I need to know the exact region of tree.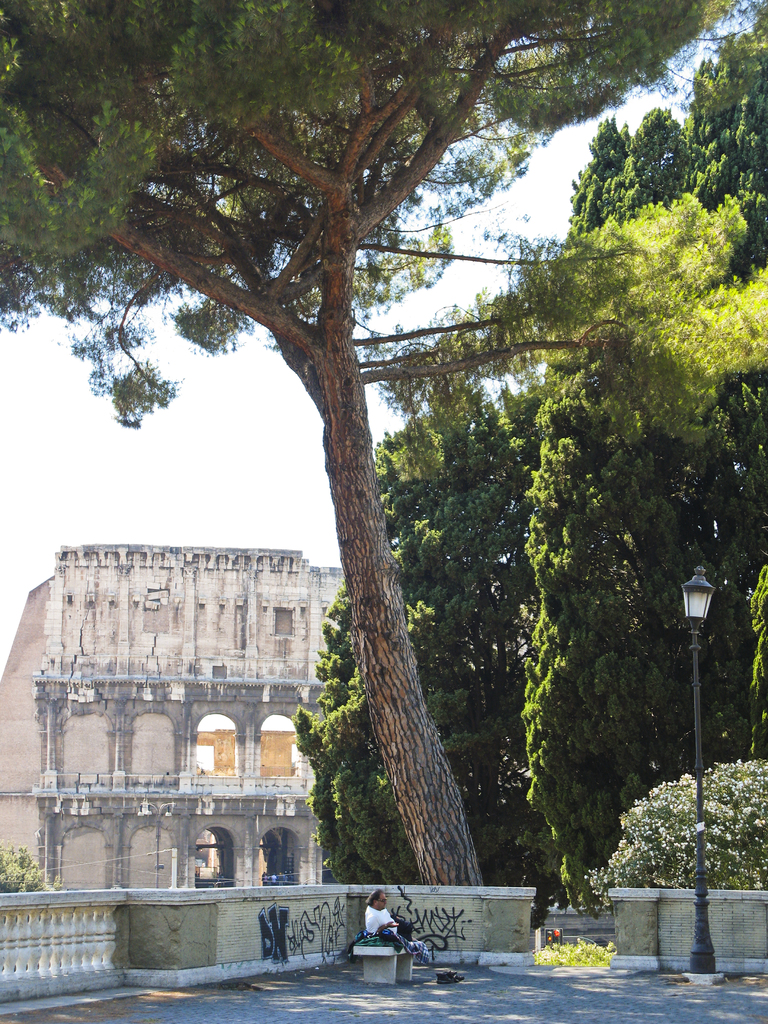
Region: 289/373/569/910.
